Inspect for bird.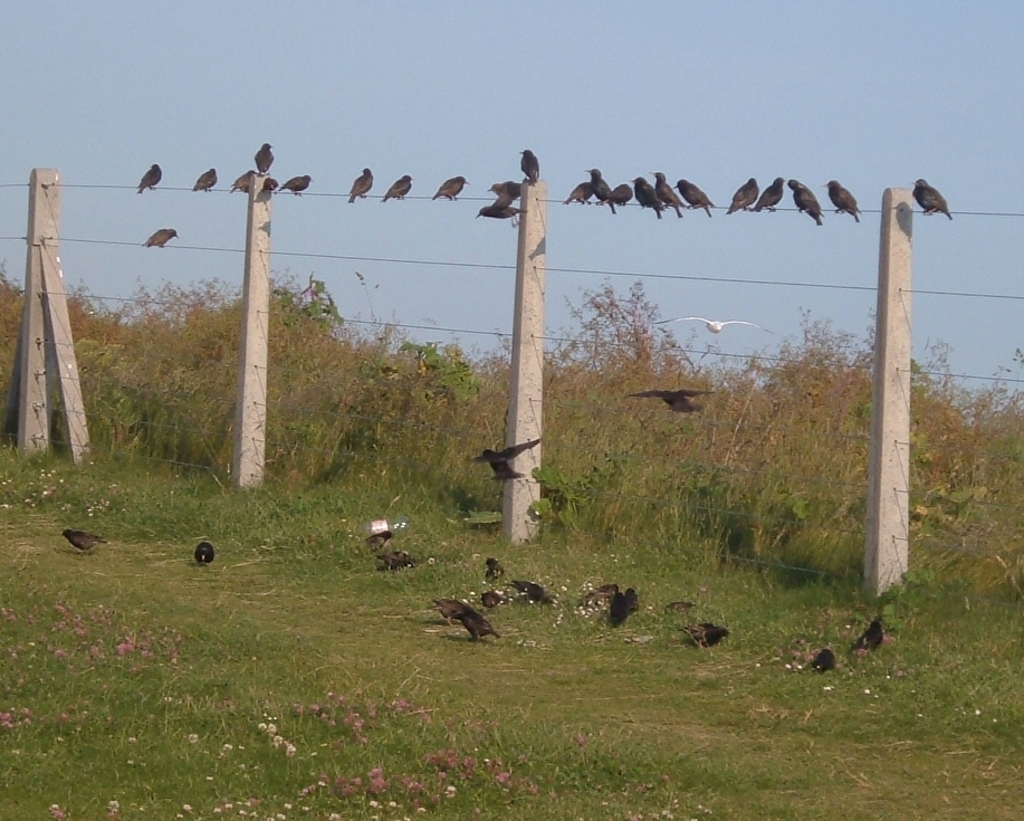
Inspection: <bbox>686, 623, 733, 652</bbox>.
